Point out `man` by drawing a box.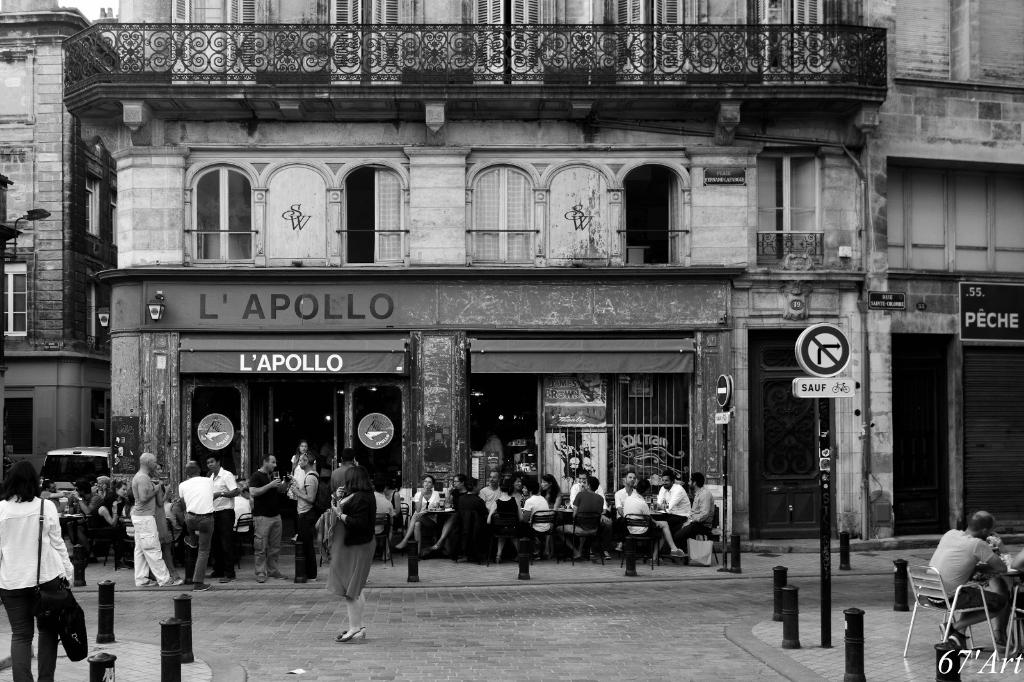
<bbox>568, 472, 607, 550</bbox>.
